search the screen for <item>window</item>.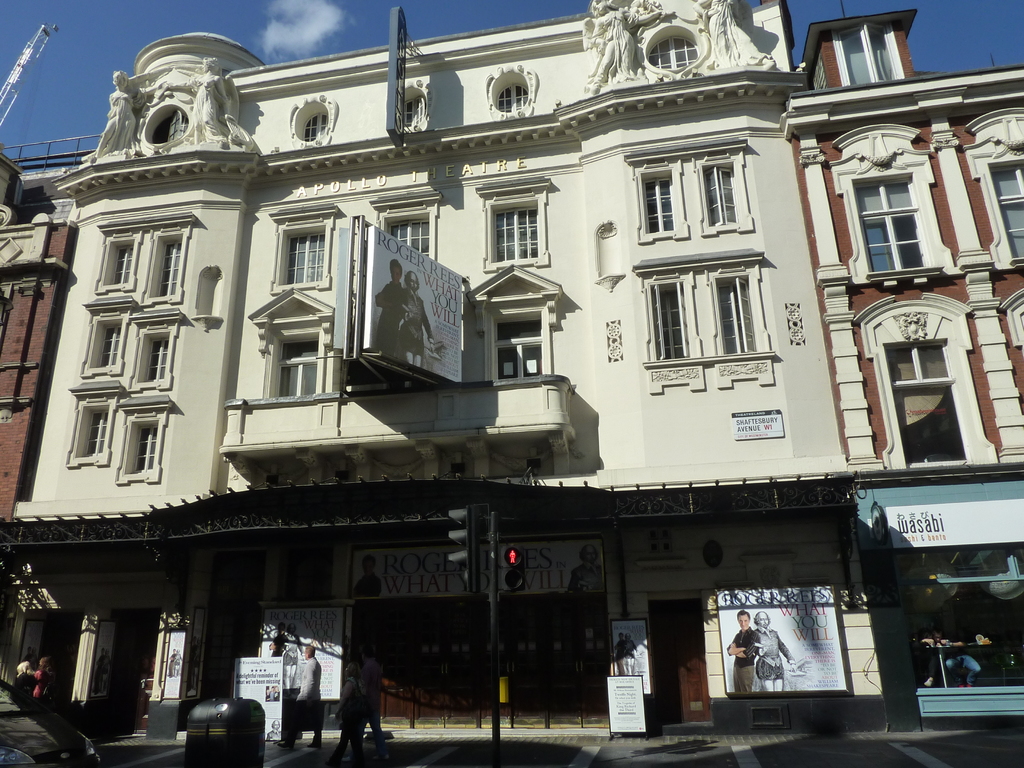
Found at rect(716, 278, 755, 352).
